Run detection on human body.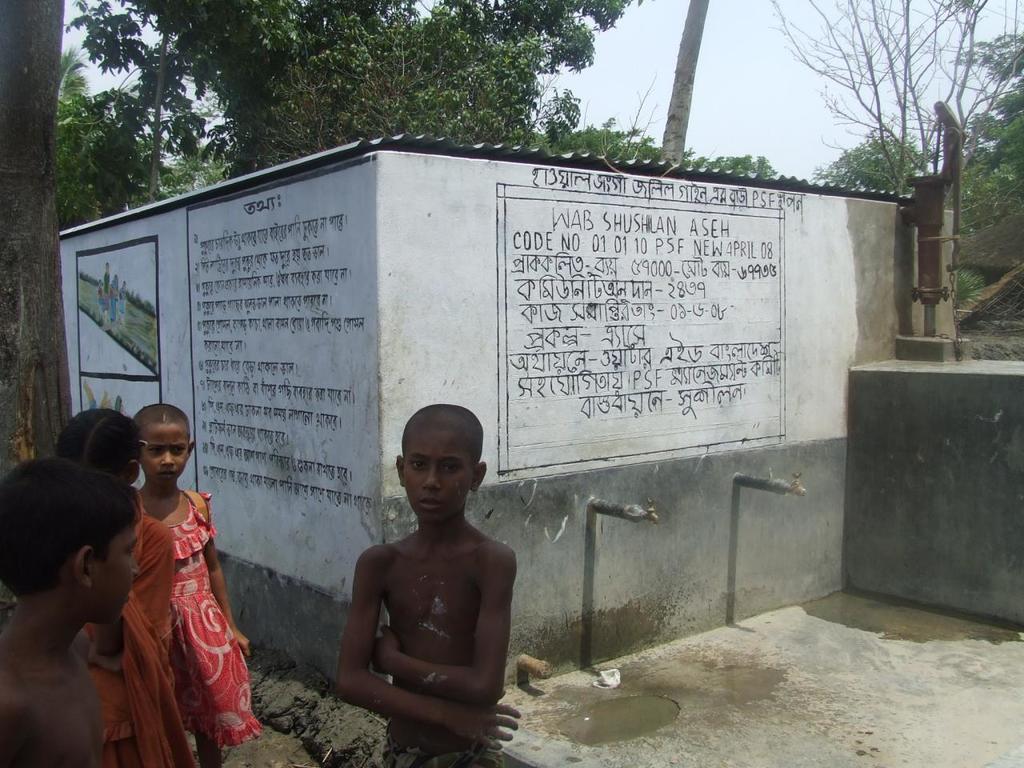
Result: 122,402,269,766.
